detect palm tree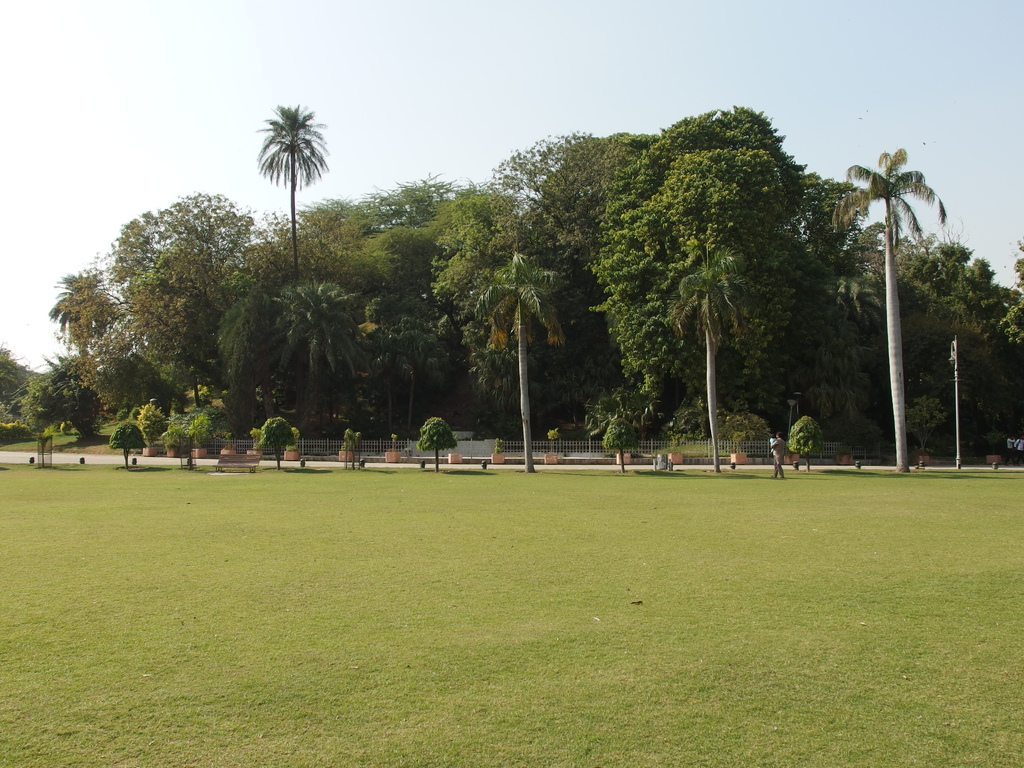
box(636, 192, 771, 576)
